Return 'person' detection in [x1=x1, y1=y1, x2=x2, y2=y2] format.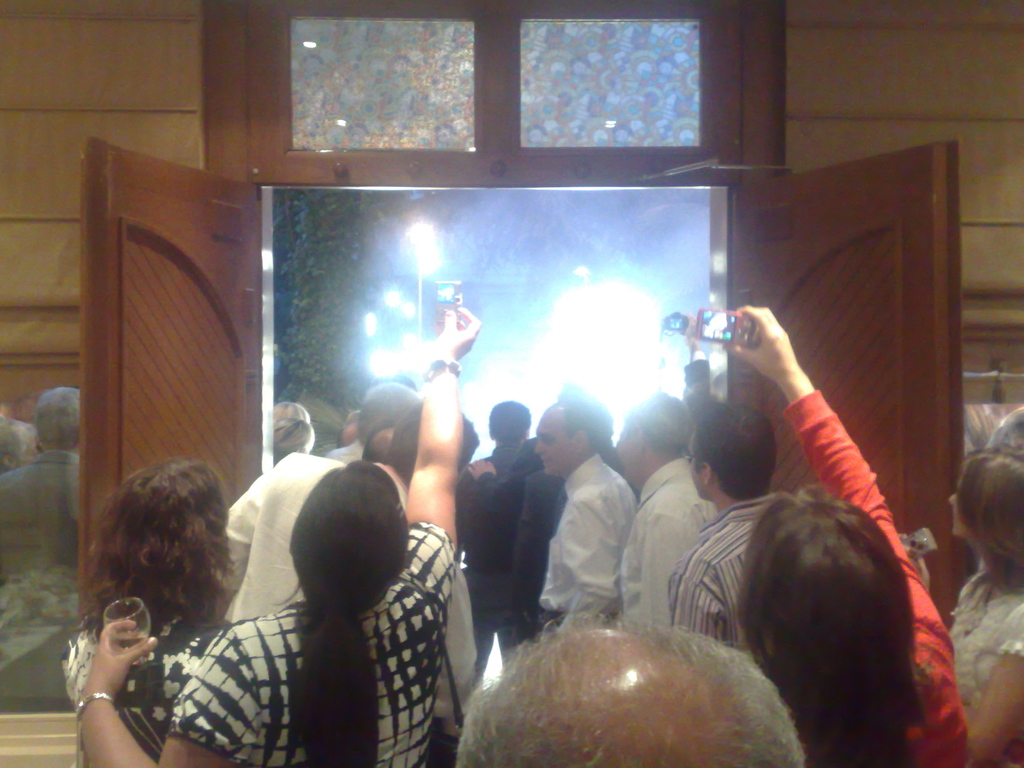
[x1=539, y1=406, x2=643, y2=662].
